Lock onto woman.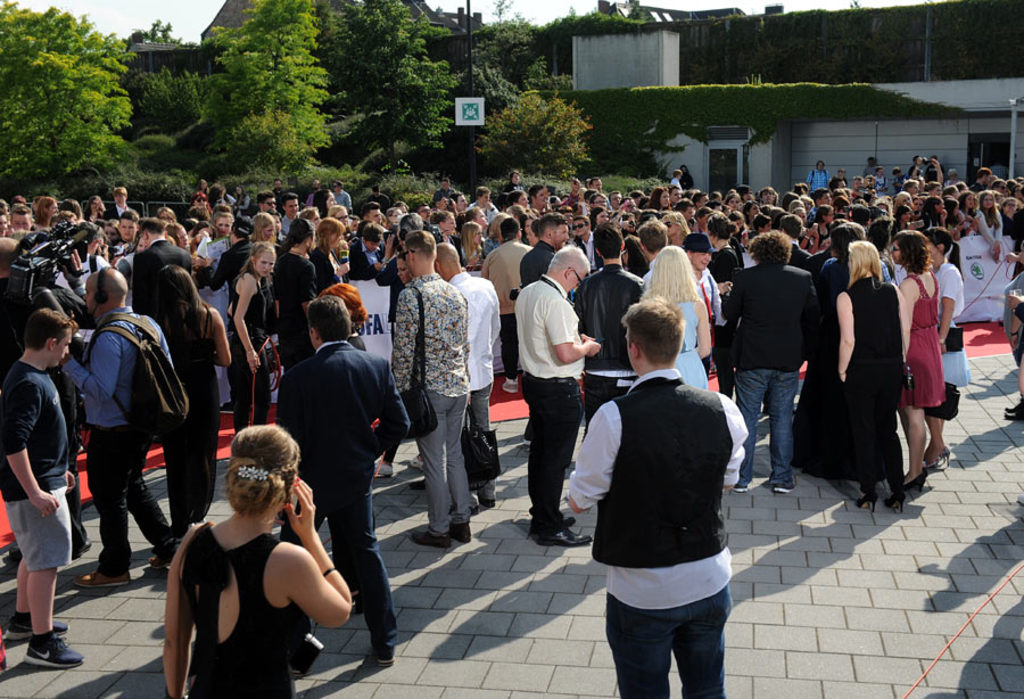
Locked: [x1=786, y1=240, x2=914, y2=515].
